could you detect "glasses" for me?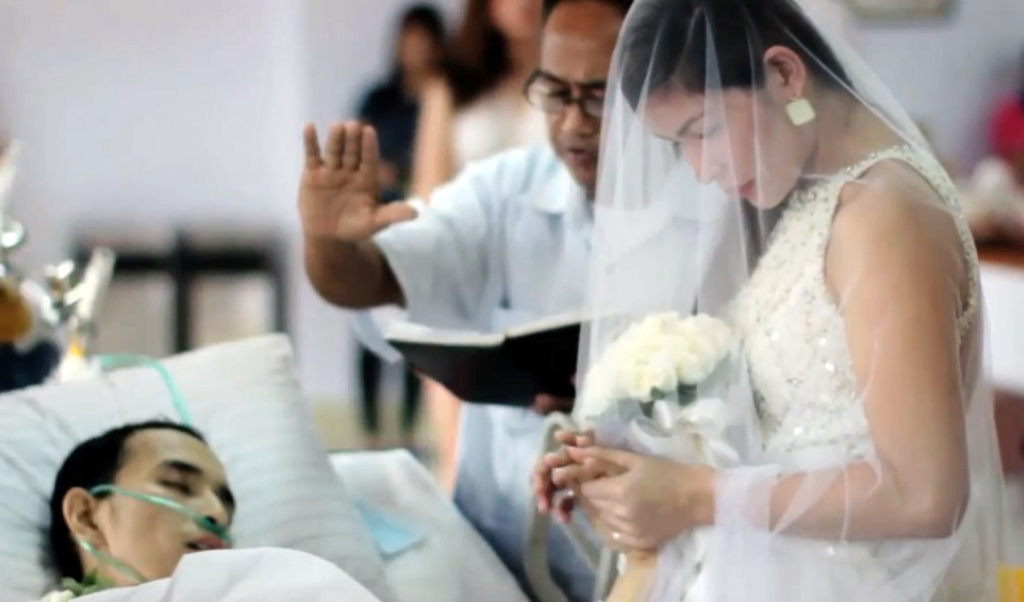
Detection result: l=522, t=64, r=604, b=117.
